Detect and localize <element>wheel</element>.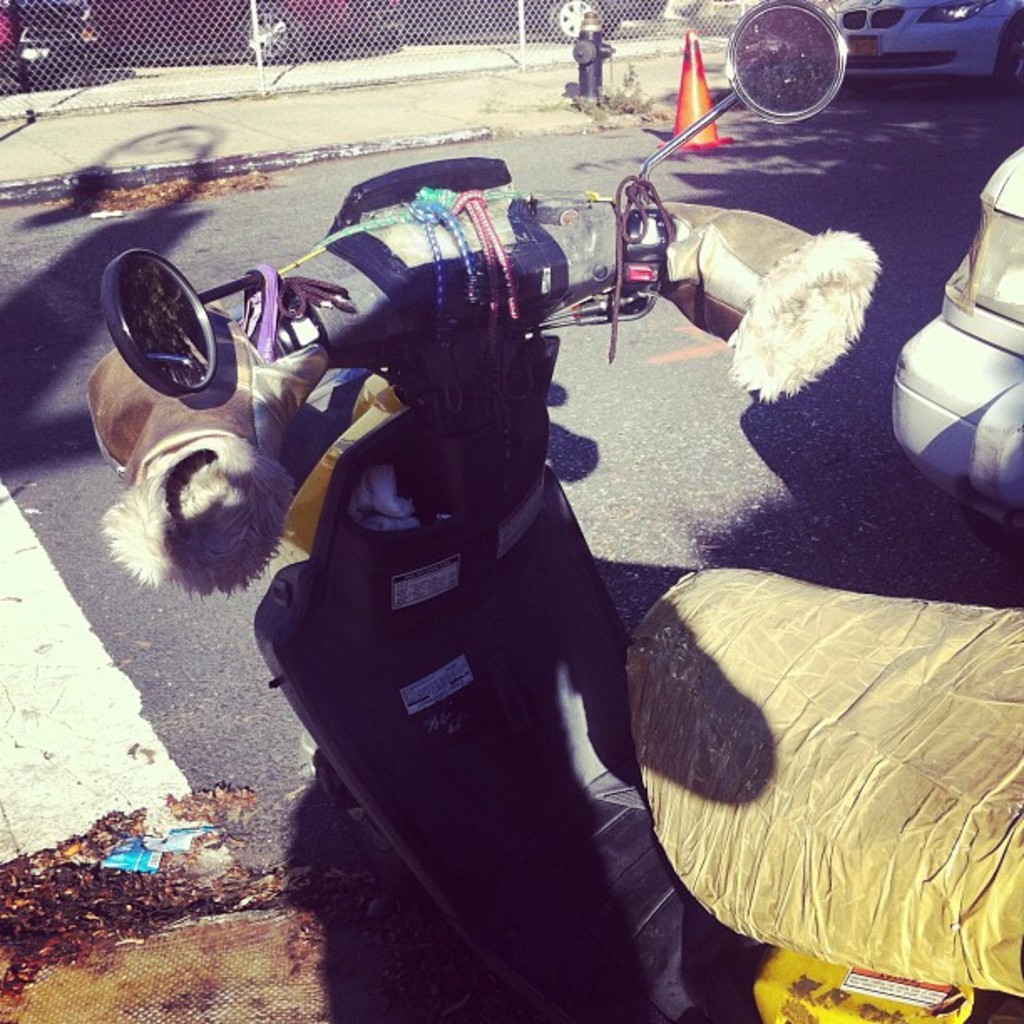
Localized at select_region(105, 251, 231, 393).
